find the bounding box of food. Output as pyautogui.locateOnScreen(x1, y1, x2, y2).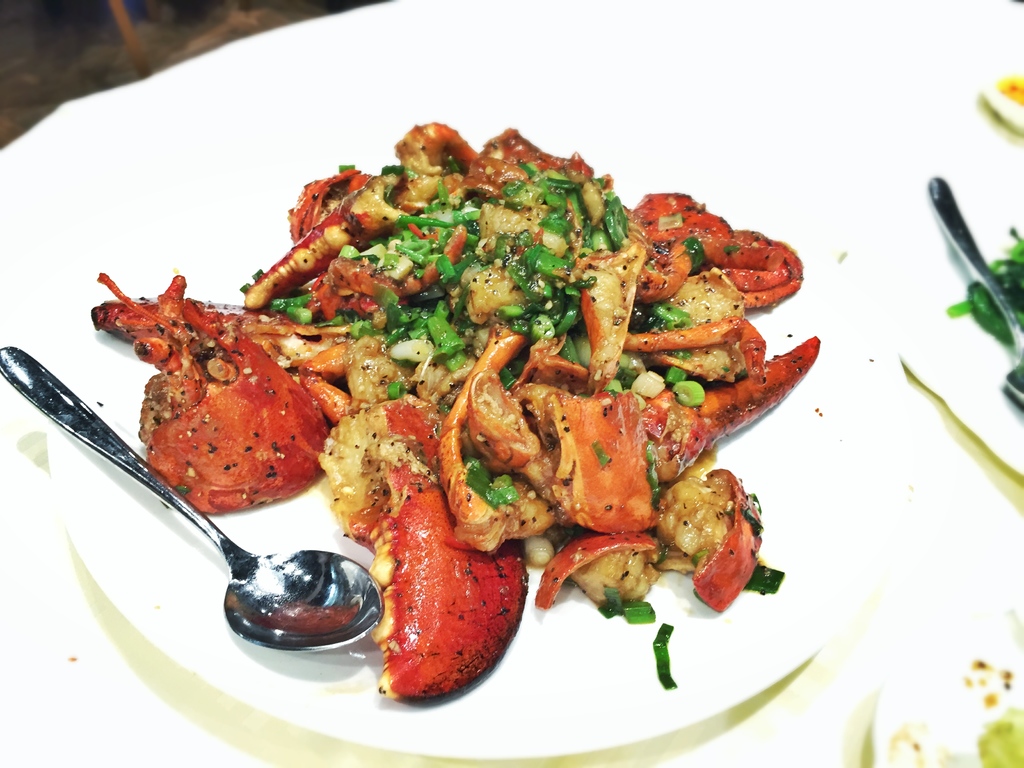
pyautogui.locateOnScreen(973, 63, 1023, 154).
